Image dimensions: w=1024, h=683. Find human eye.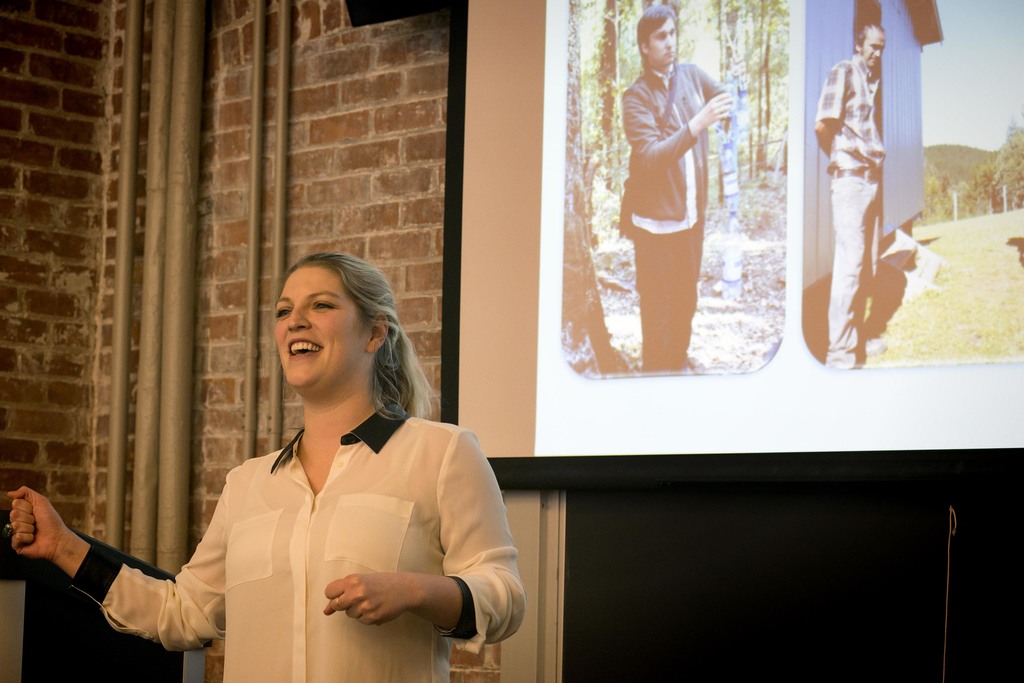
crop(307, 297, 336, 312).
